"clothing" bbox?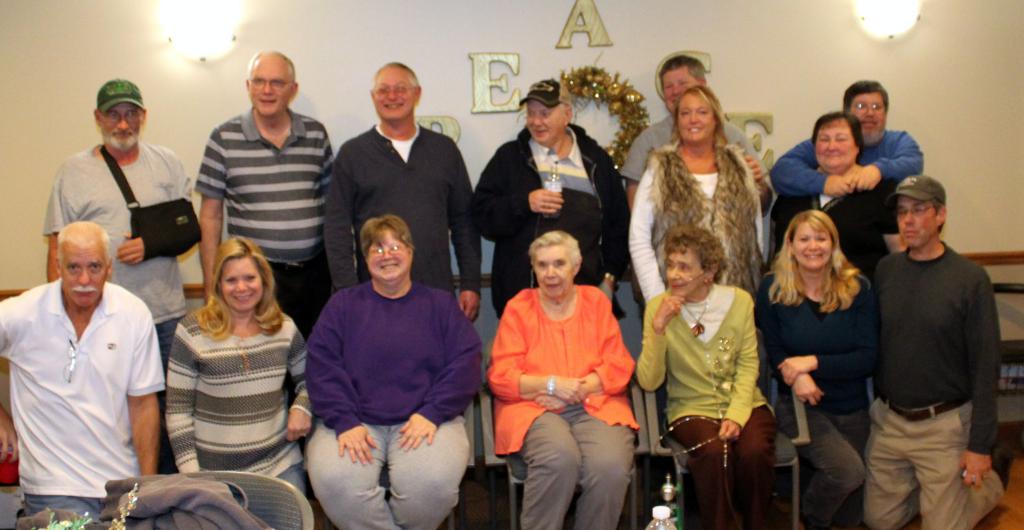
pyautogui.locateOnScreen(308, 276, 486, 529)
